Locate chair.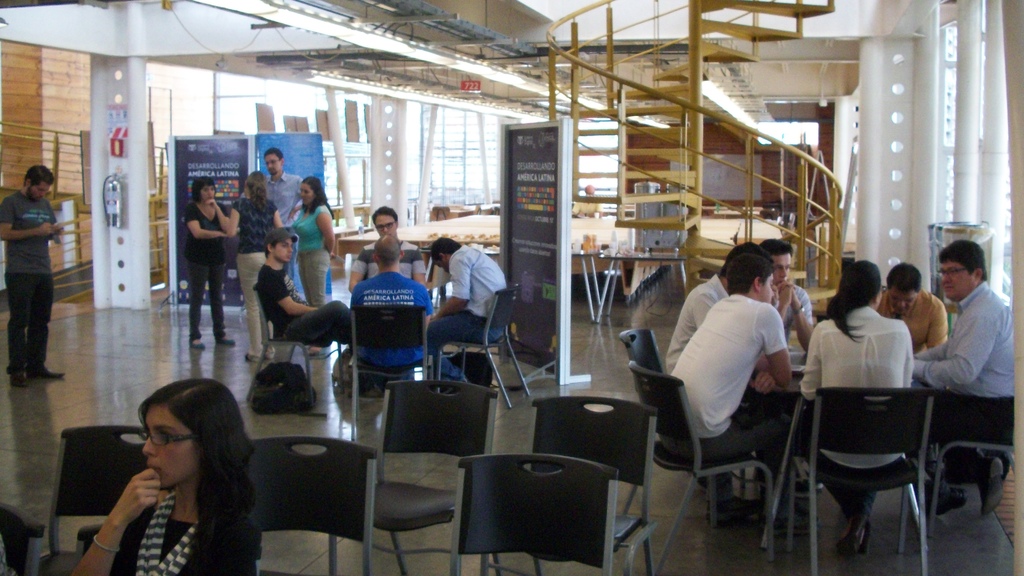
Bounding box: bbox(443, 451, 621, 575).
